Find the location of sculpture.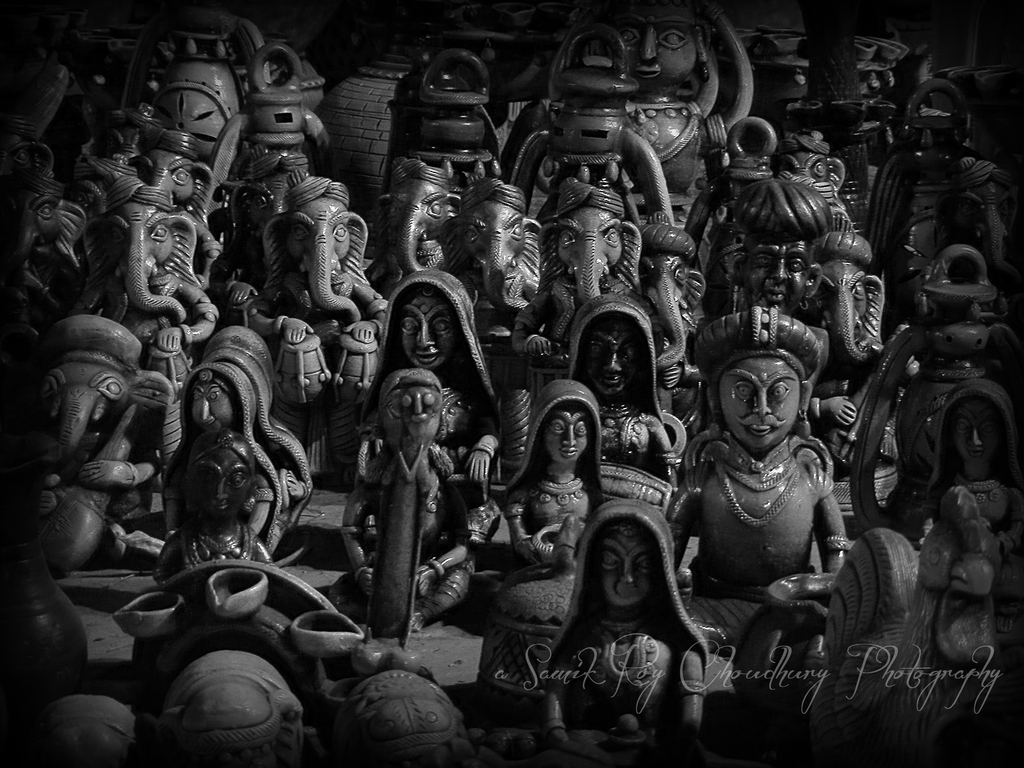
Location: <box>550,156,693,410</box>.
